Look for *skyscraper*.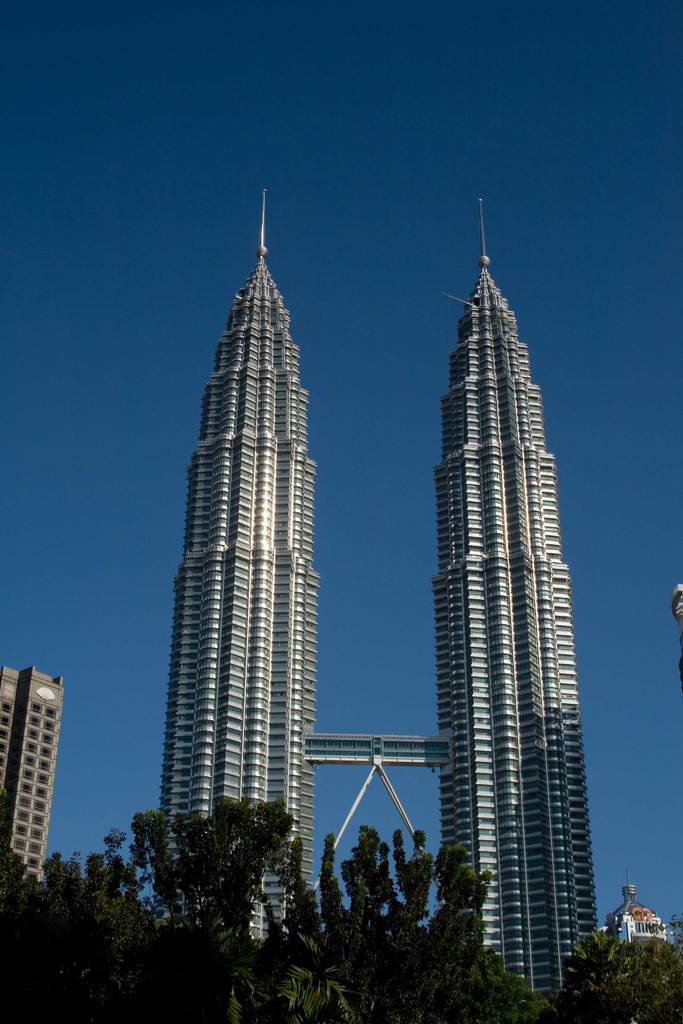
Found: pyautogui.locateOnScreen(140, 195, 349, 892).
